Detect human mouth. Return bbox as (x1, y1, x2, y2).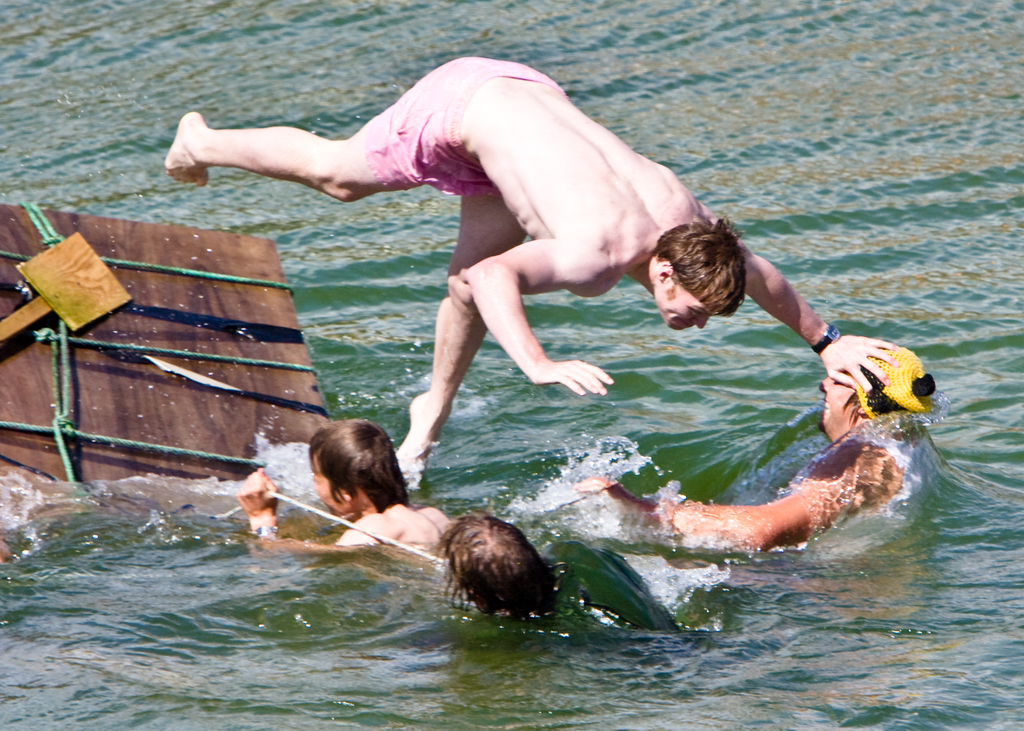
(823, 396, 829, 415).
